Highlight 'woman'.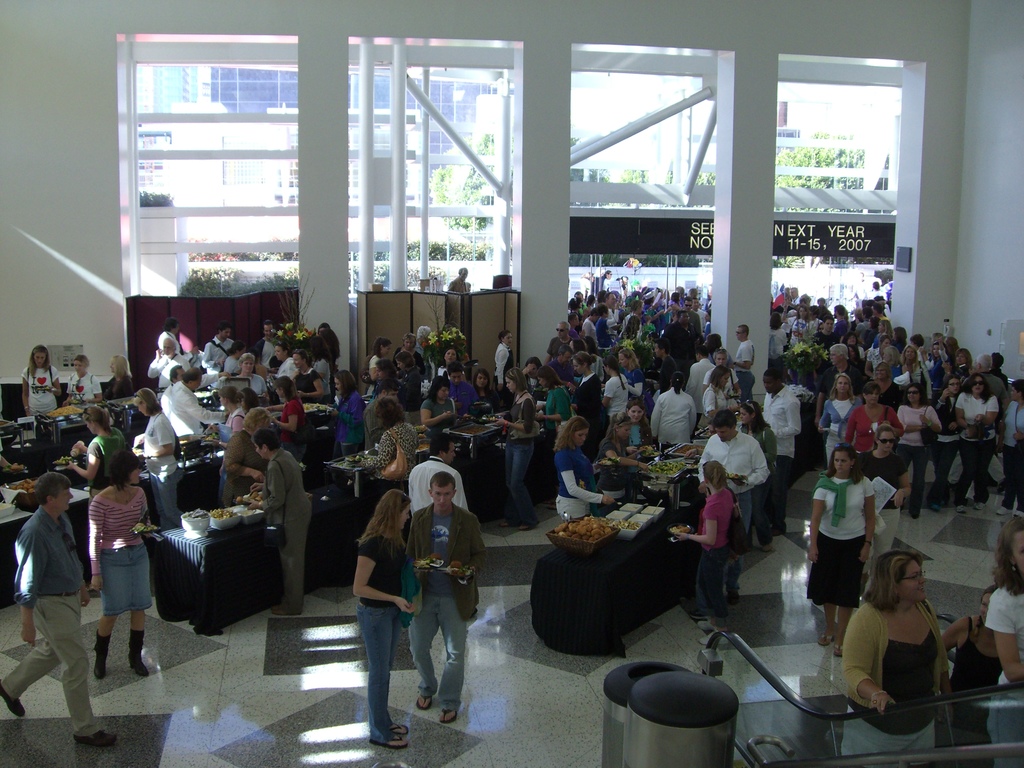
Highlighted region: bbox=(215, 403, 273, 506).
